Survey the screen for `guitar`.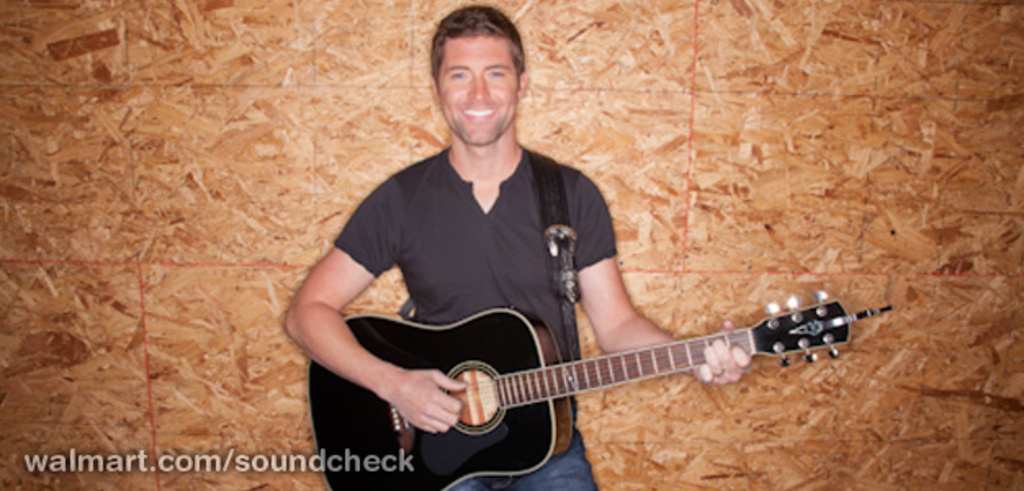
Survey found: [x1=304, y1=290, x2=893, y2=489].
